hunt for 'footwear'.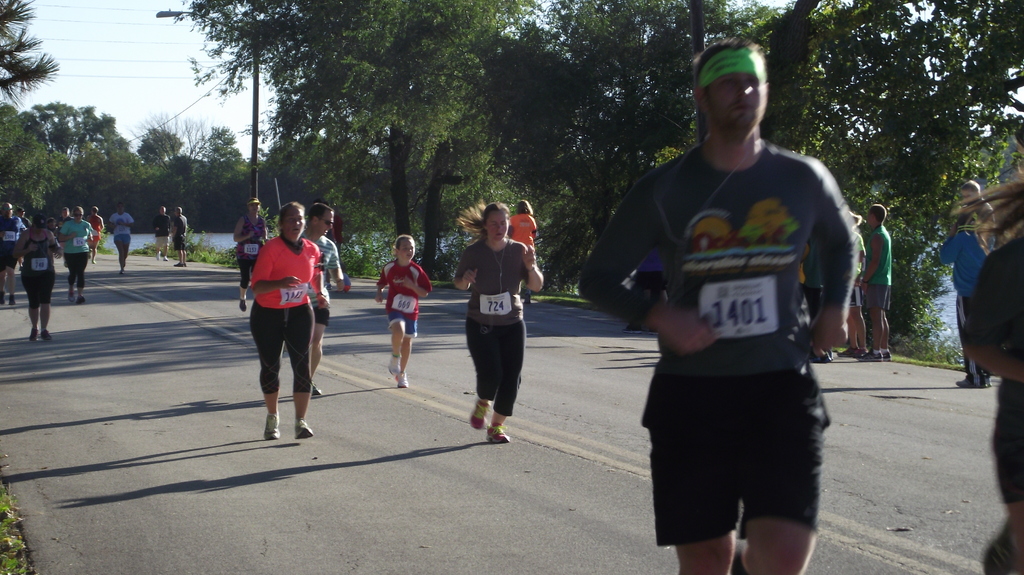
Hunted down at 486/424/509/445.
